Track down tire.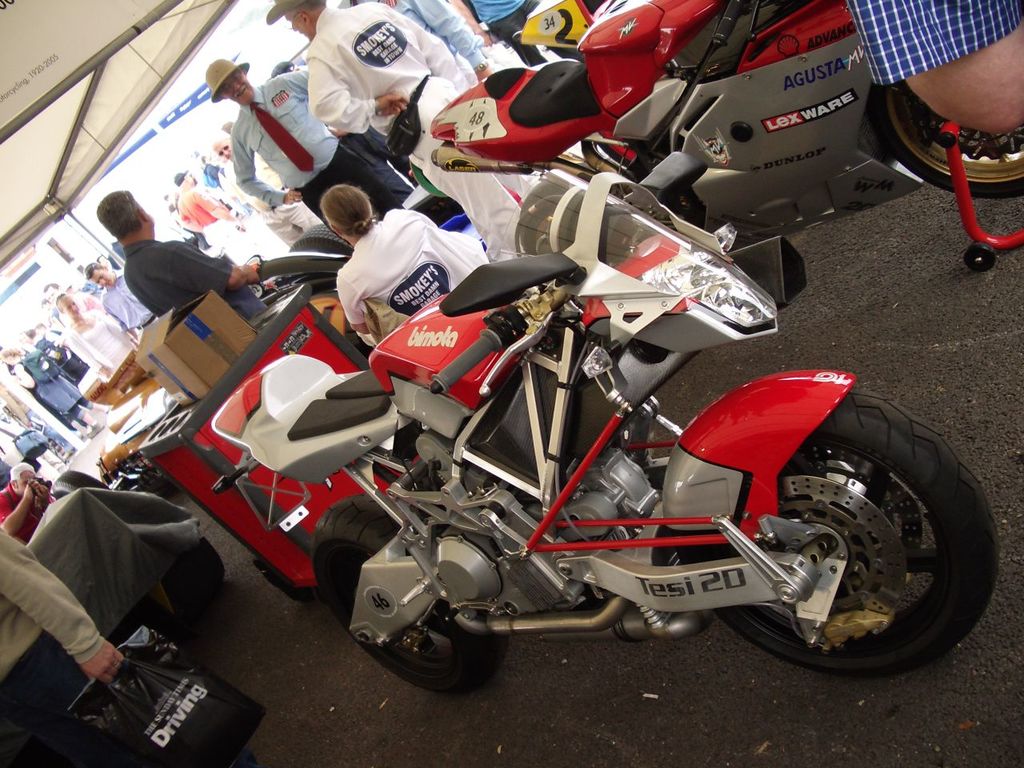
Tracked to region(878, 82, 1023, 202).
